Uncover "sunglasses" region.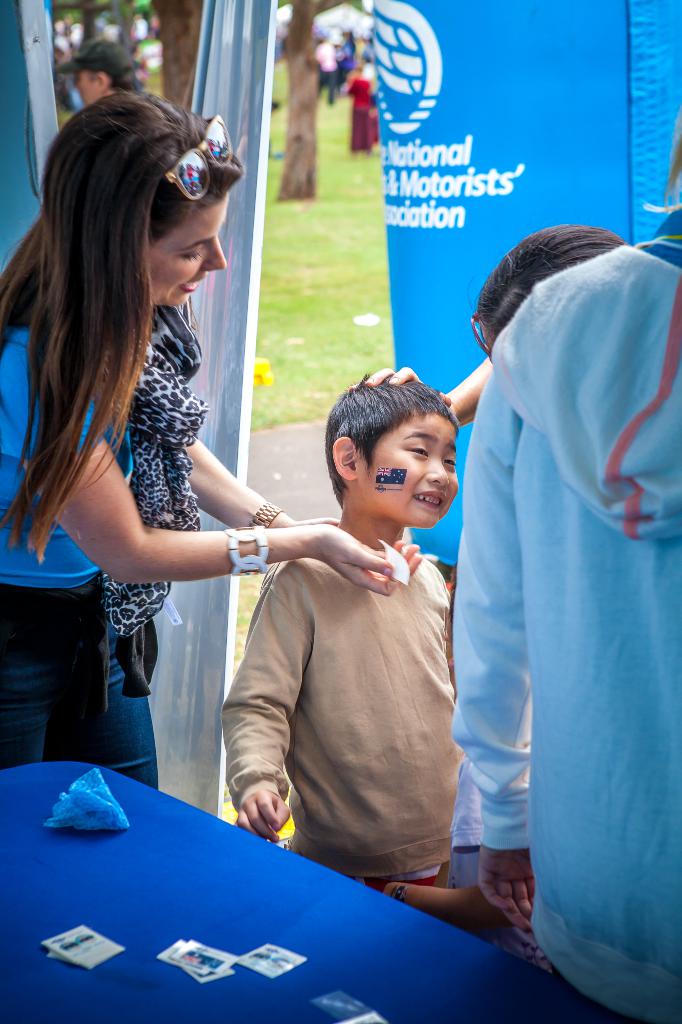
Uncovered: {"x1": 159, "y1": 114, "x2": 234, "y2": 202}.
